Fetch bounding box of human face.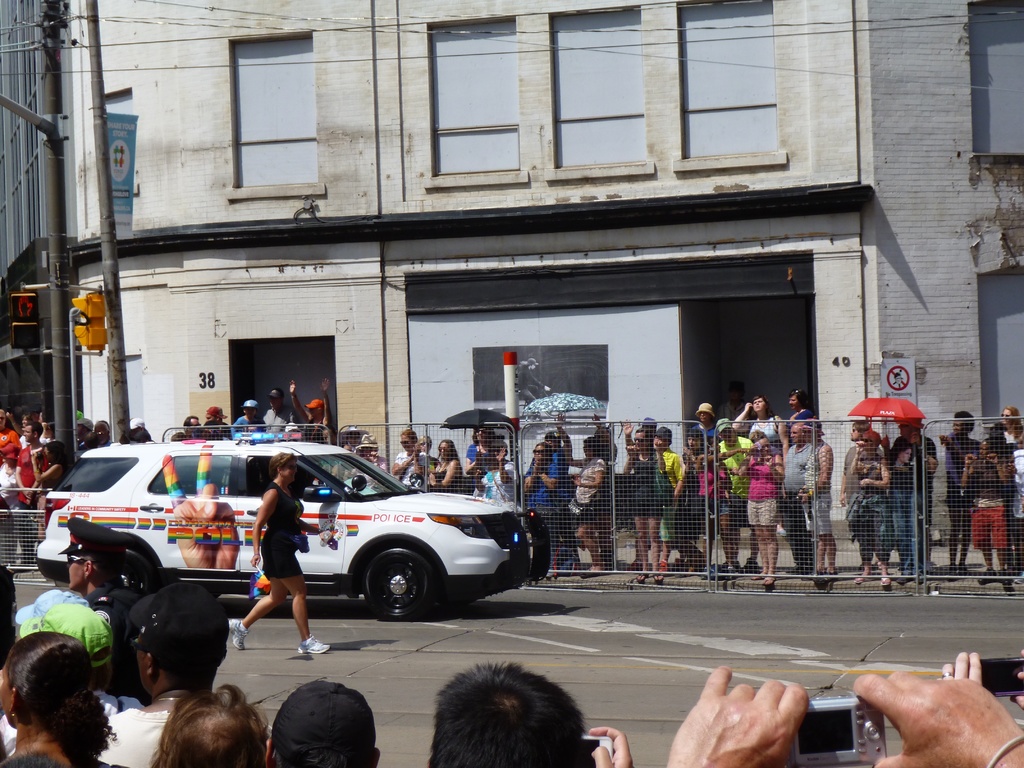
Bbox: 726 435 729 440.
